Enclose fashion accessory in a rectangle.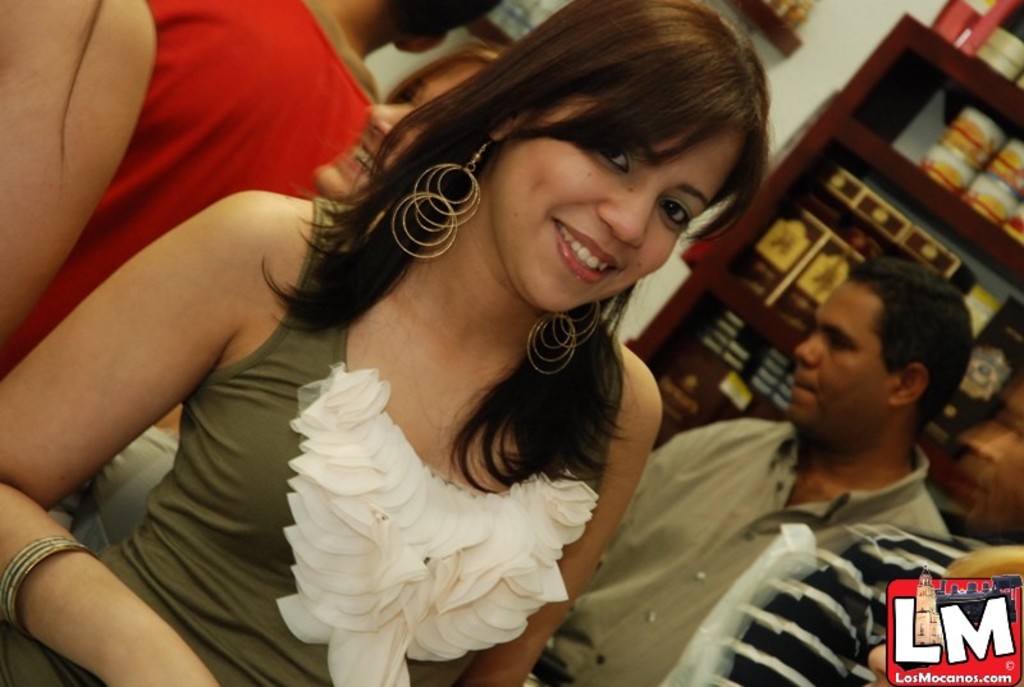
[0,536,93,632].
